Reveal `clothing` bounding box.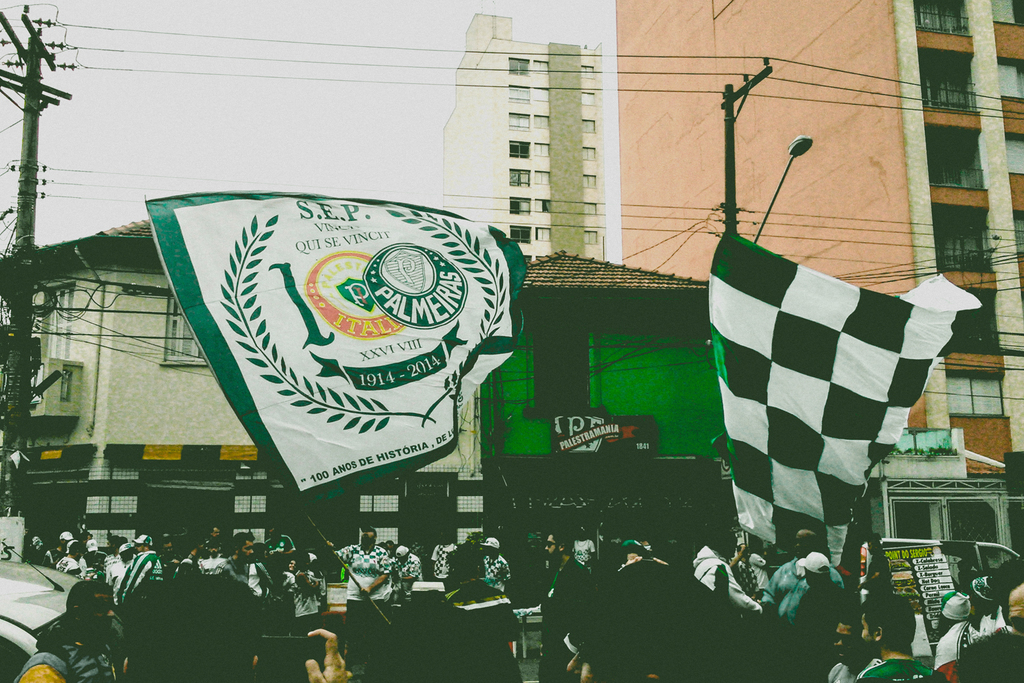
Revealed: 336/543/388/652.
